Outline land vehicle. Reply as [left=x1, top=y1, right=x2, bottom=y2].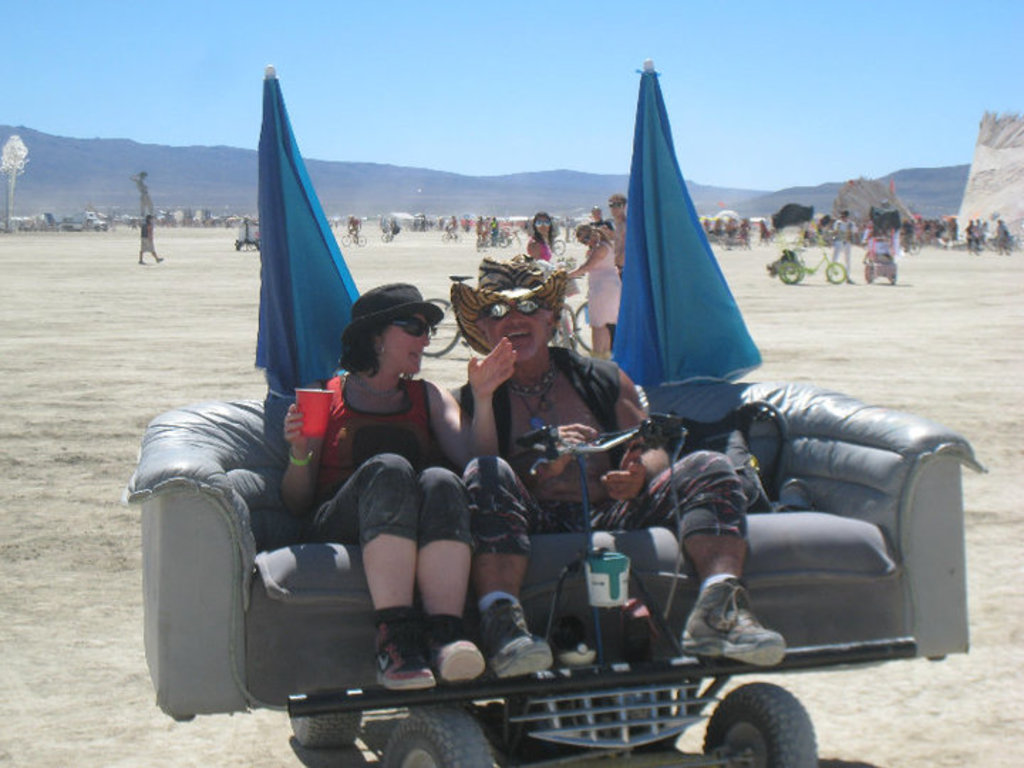
[left=60, top=206, right=110, bottom=238].
